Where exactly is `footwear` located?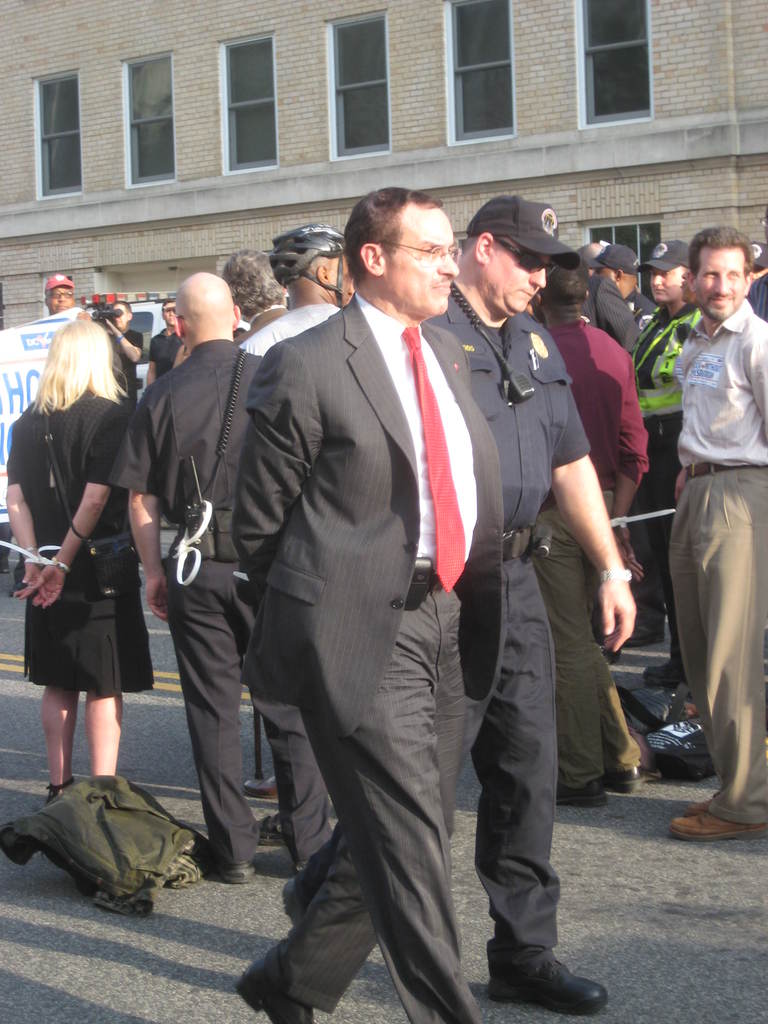
Its bounding box is rect(492, 934, 593, 1008).
